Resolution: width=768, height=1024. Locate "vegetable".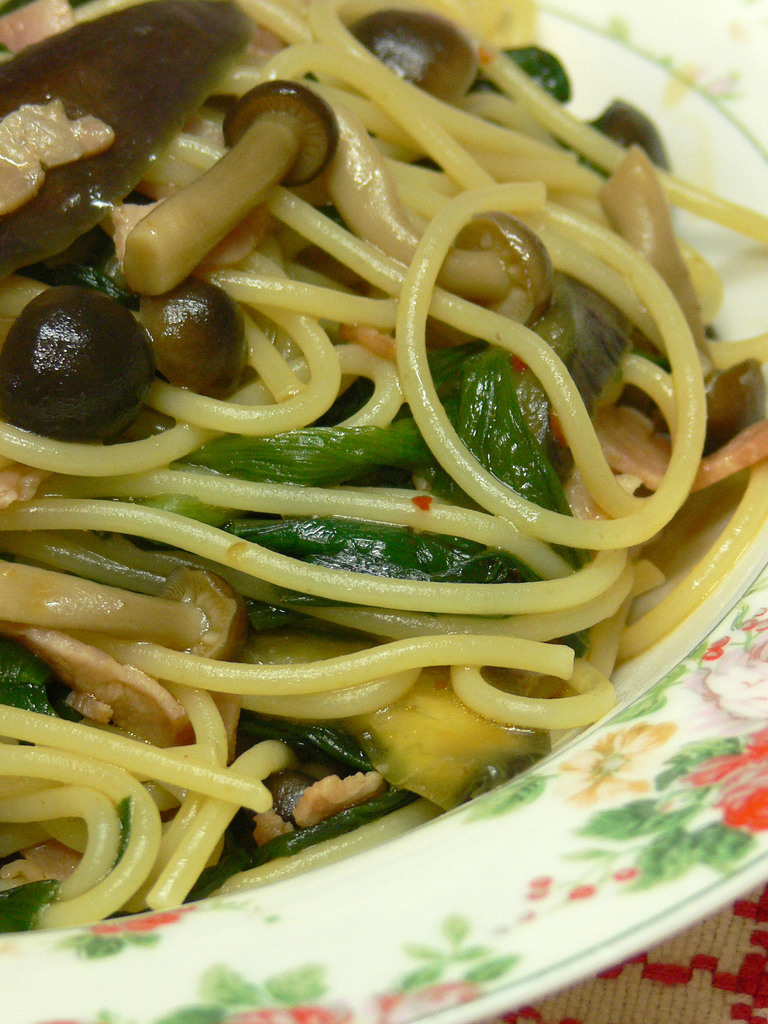
<box>177,340,588,628</box>.
